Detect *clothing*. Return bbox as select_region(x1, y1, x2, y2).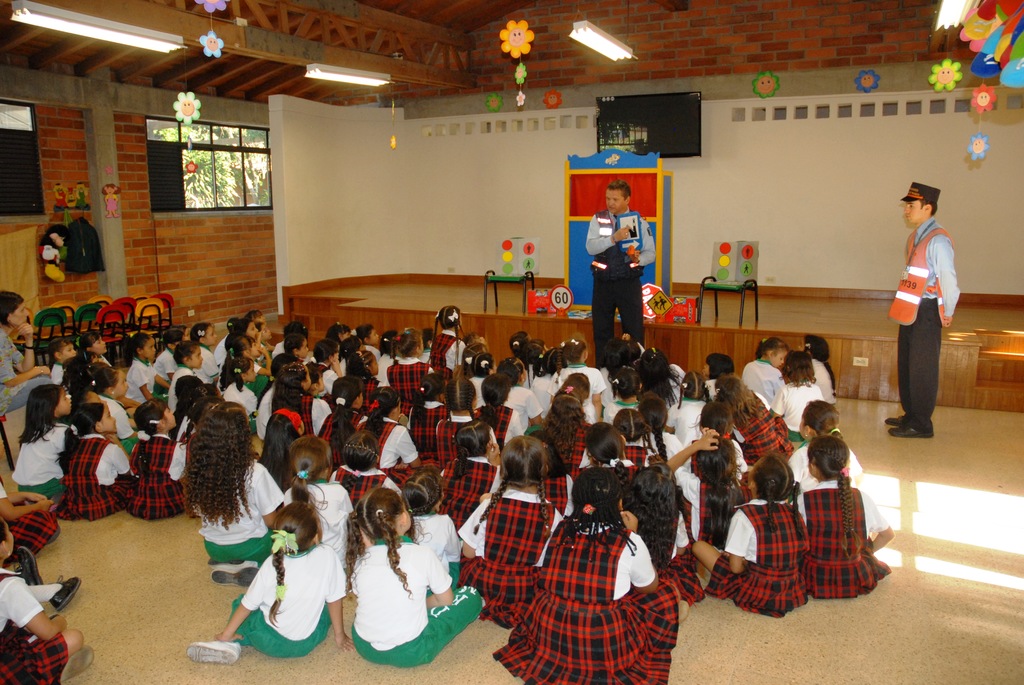
select_region(335, 354, 349, 374).
